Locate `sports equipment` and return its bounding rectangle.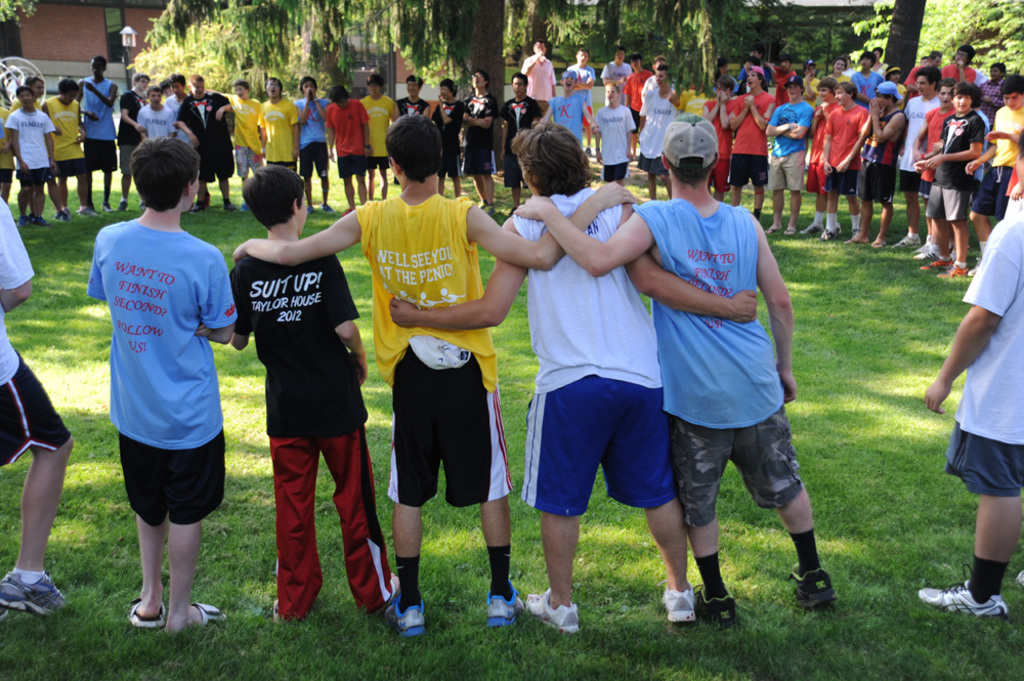
bbox(1, 574, 79, 614).
